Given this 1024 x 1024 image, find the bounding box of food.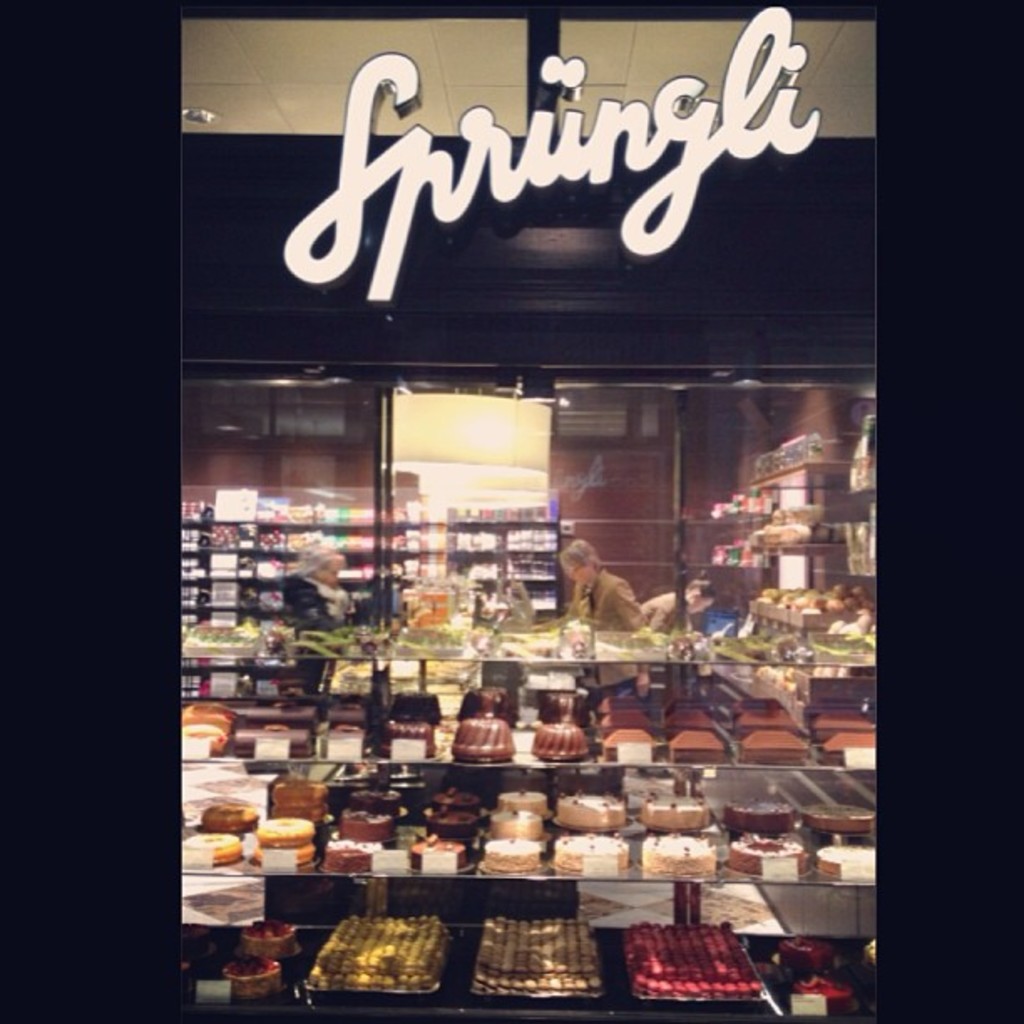
<box>731,730,805,766</box>.
